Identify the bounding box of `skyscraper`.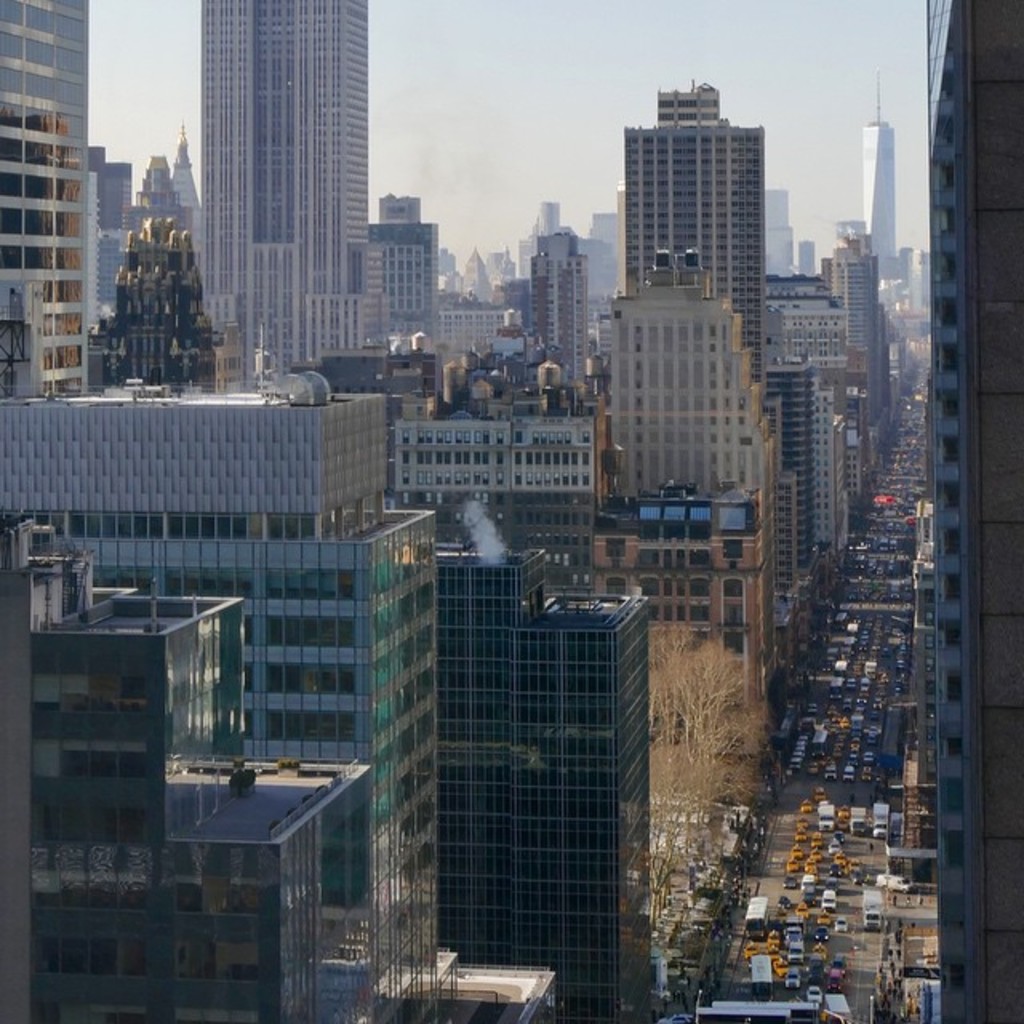
(left=430, top=546, right=654, bottom=1016).
